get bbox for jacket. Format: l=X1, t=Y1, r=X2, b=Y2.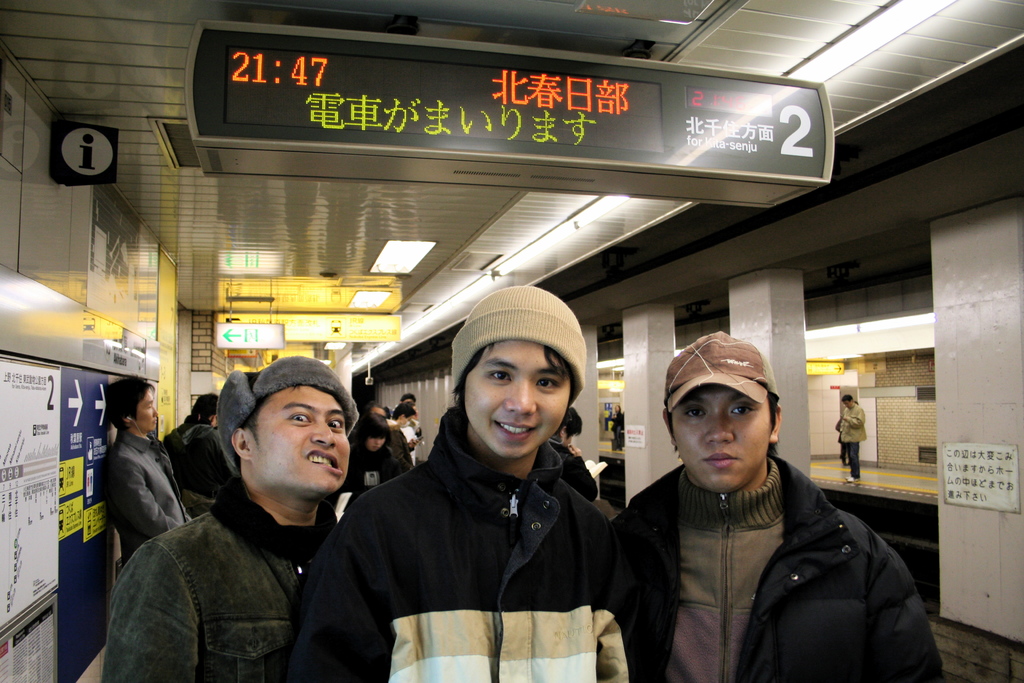
l=594, t=376, r=952, b=671.
